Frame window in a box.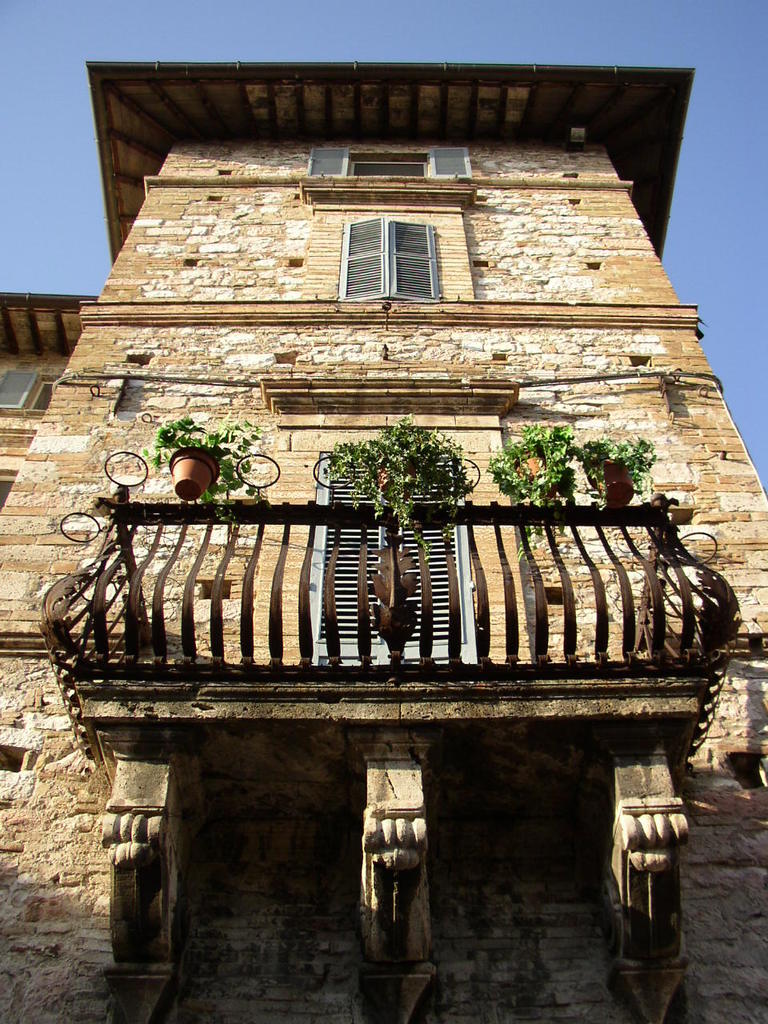
362:200:464:281.
